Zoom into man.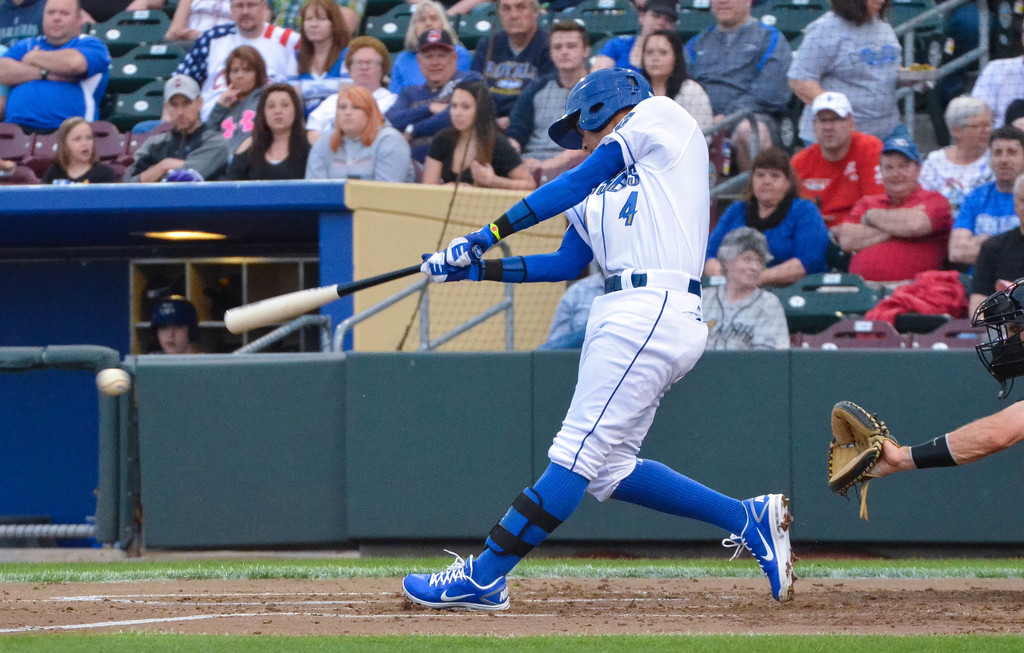
Zoom target: x1=829 y1=136 x2=953 y2=289.
